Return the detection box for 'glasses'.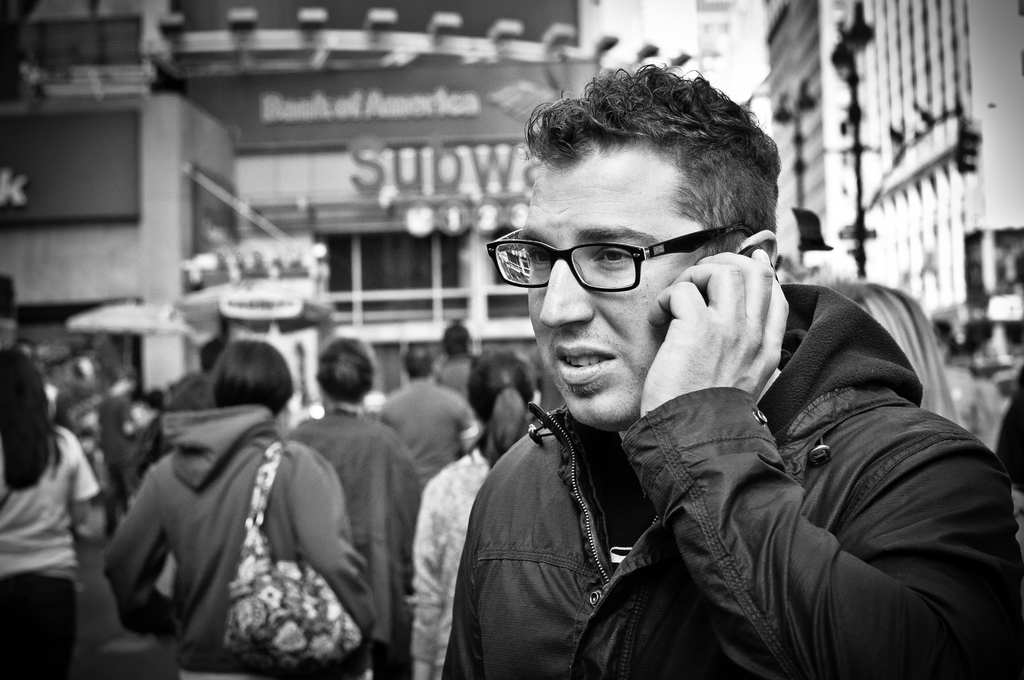
region(493, 215, 736, 304).
